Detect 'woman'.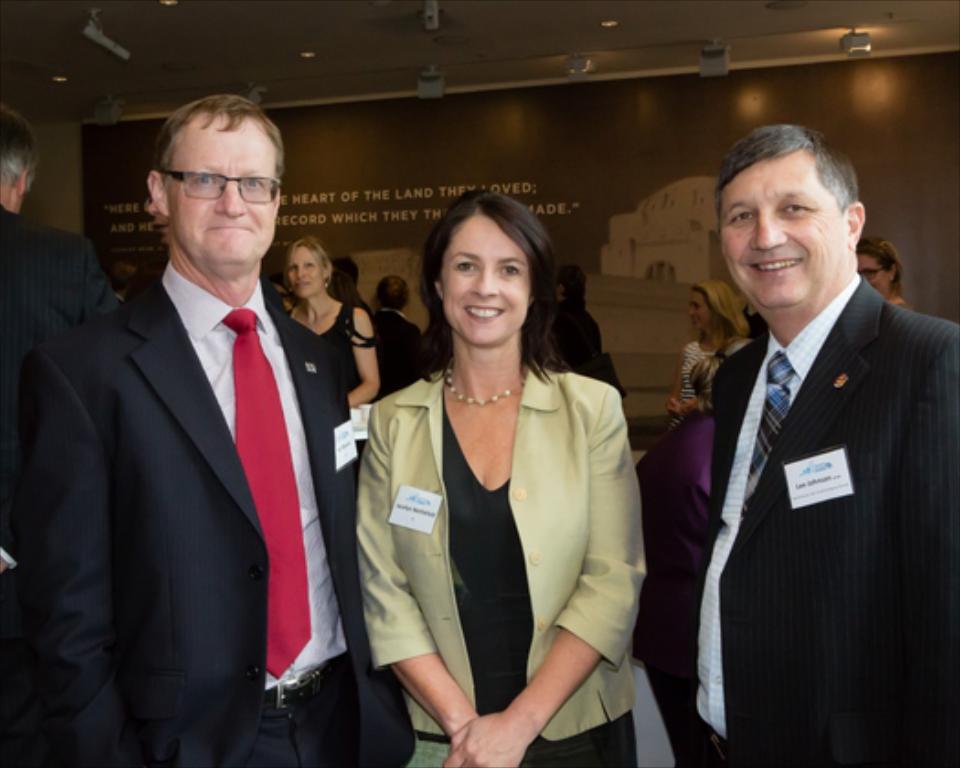
Detected at left=280, top=240, right=388, bottom=459.
